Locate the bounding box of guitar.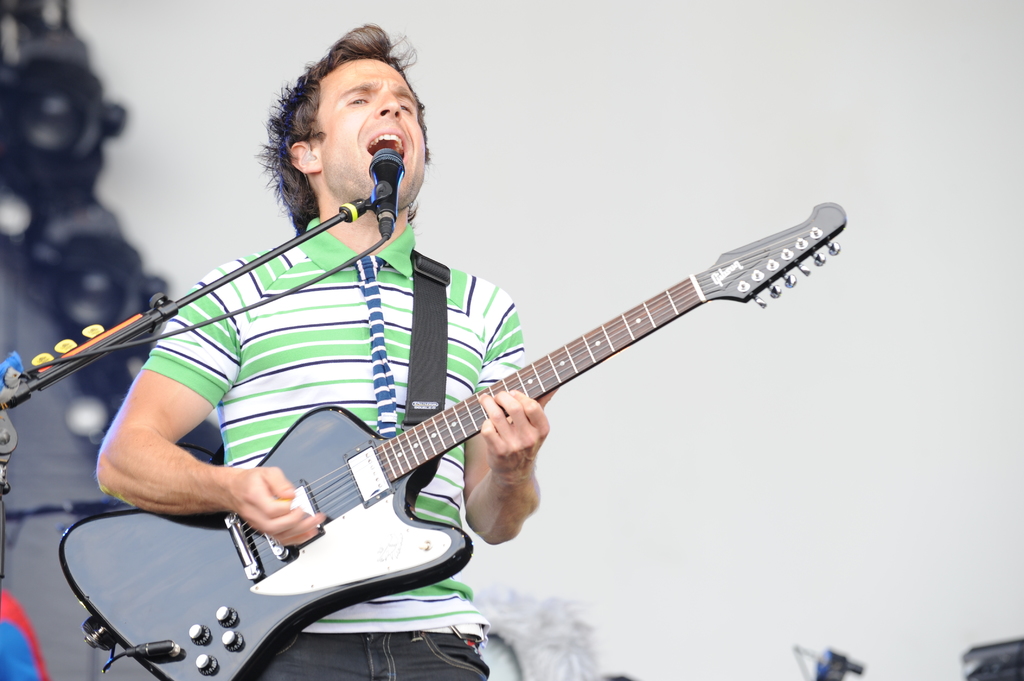
Bounding box: box=[76, 195, 848, 675].
